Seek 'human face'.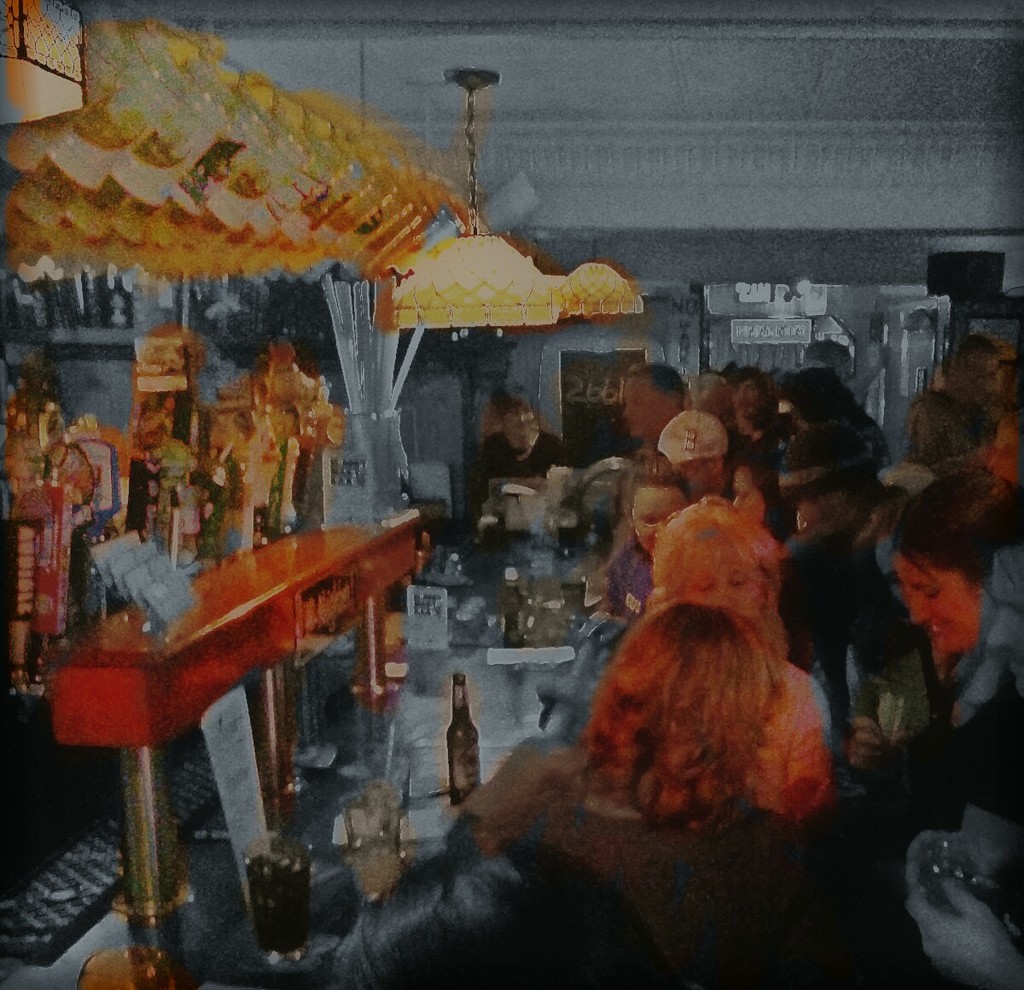
(732,382,770,420).
